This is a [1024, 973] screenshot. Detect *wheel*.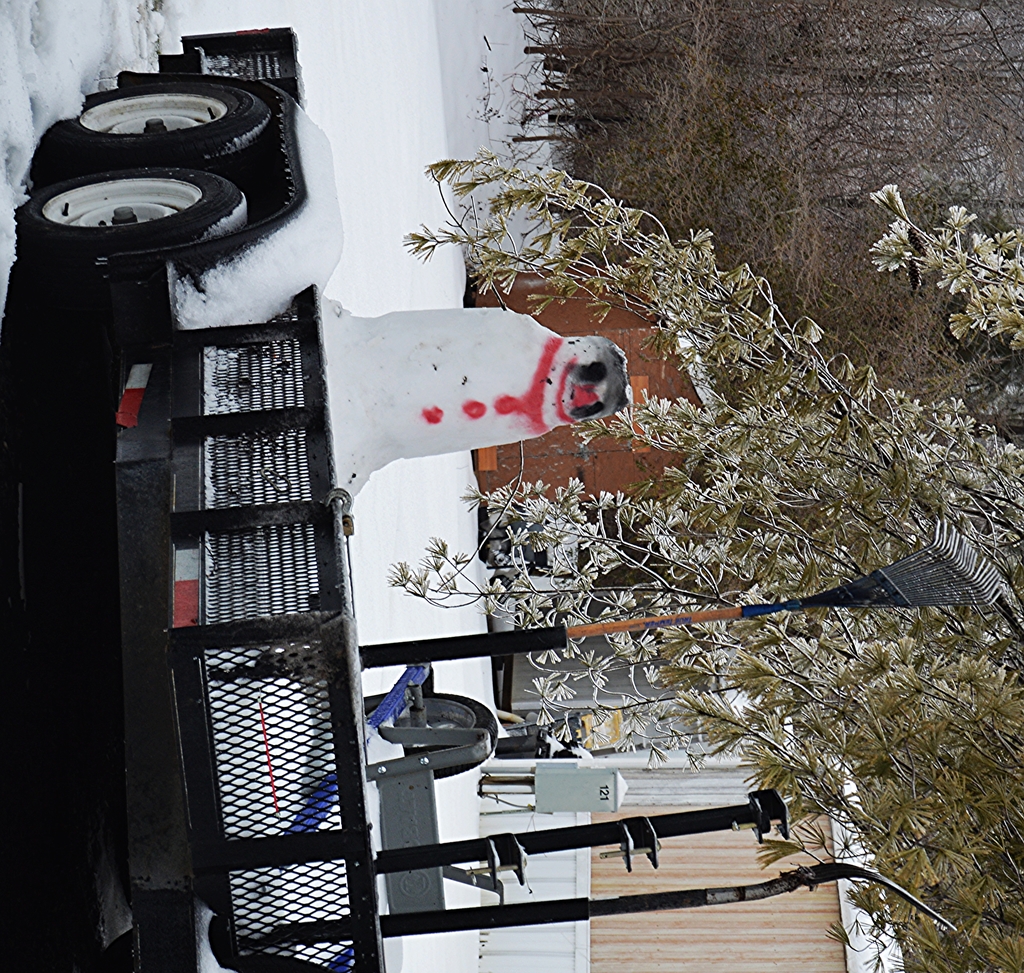
left=47, top=61, right=280, bottom=177.
